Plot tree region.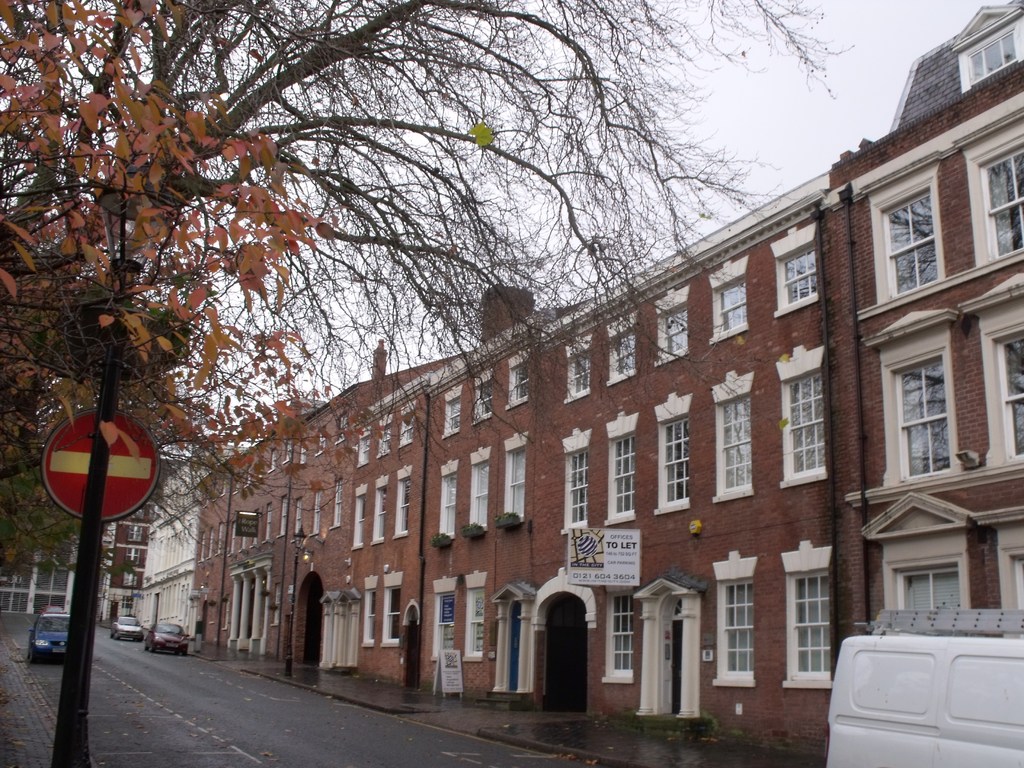
Plotted at [left=0, top=0, right=861, bottom=590].
